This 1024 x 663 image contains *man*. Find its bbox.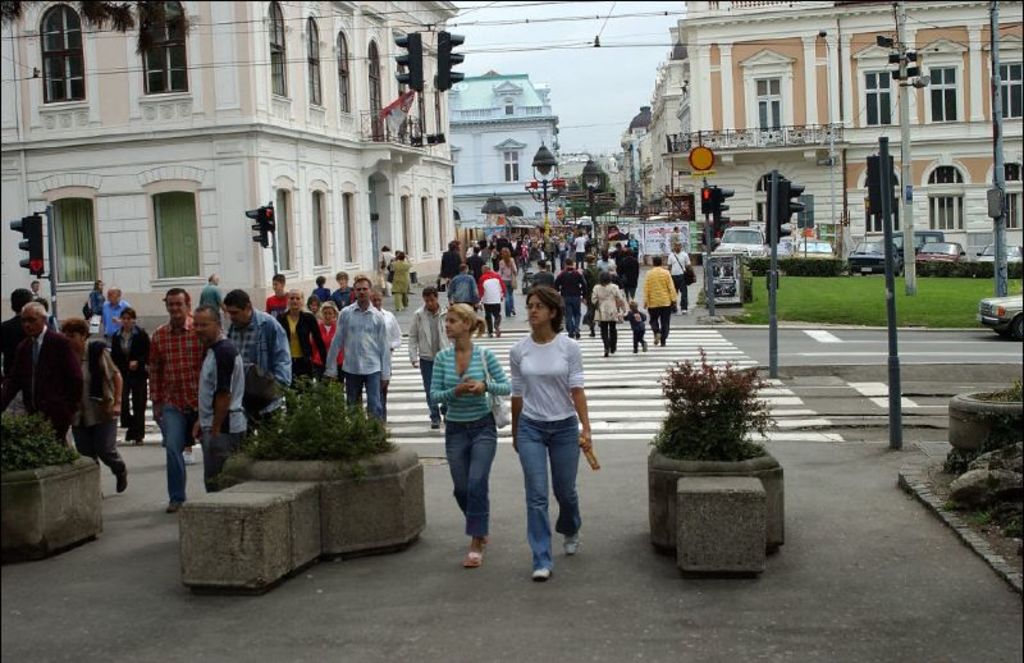
select_region(200, 273, 228, 334).
